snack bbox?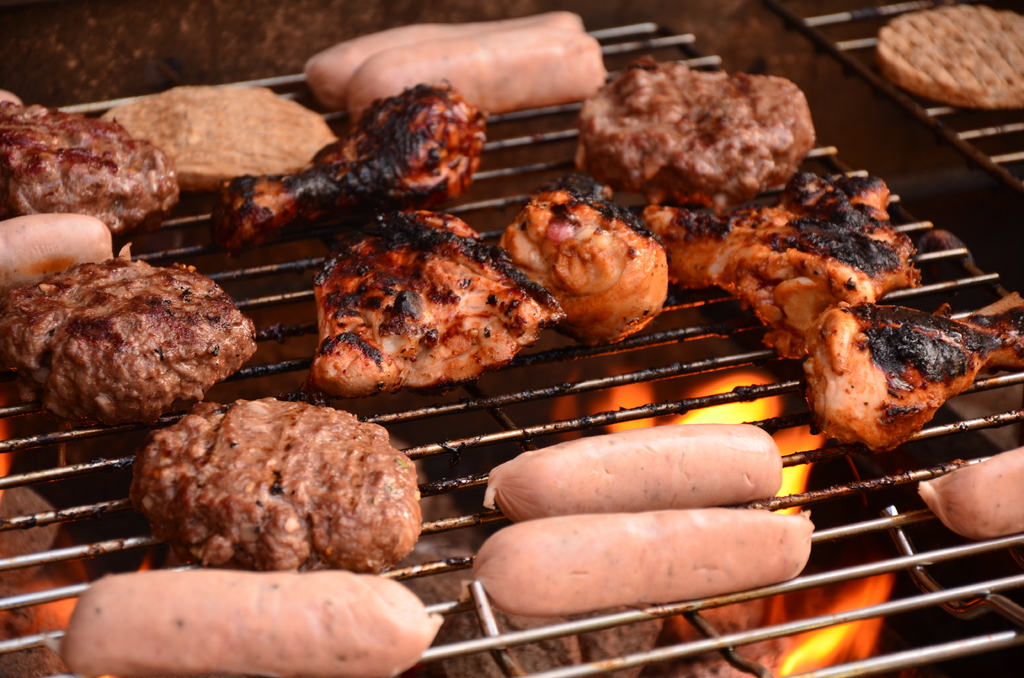
[122, 391, 416, 568]
